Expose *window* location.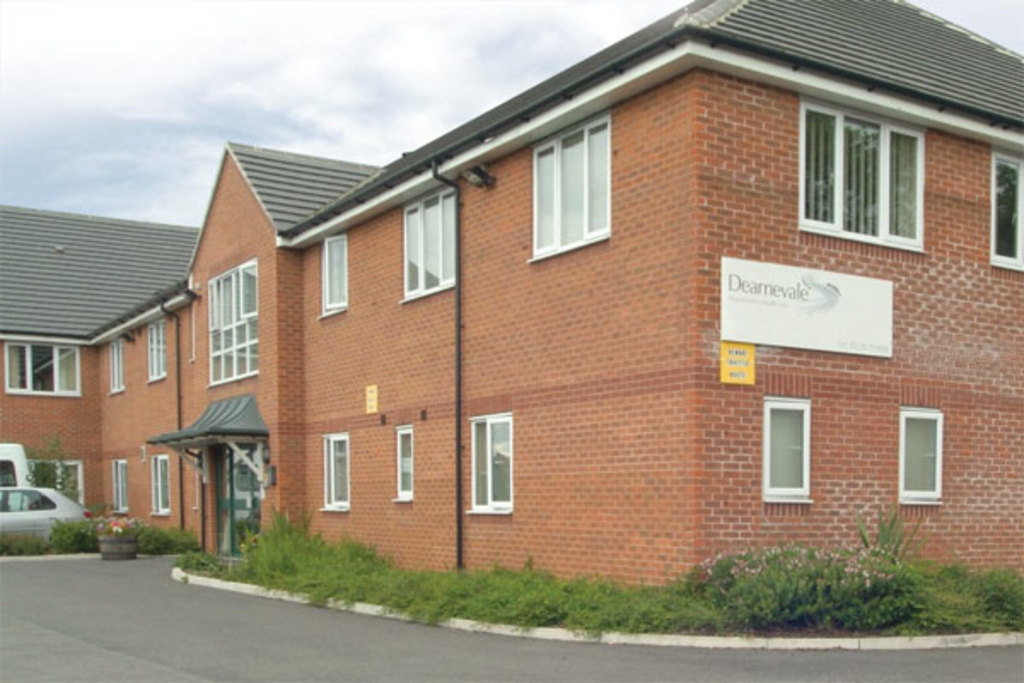
Exposed at (x1=108, y1=459, x2=131, y2=516).
